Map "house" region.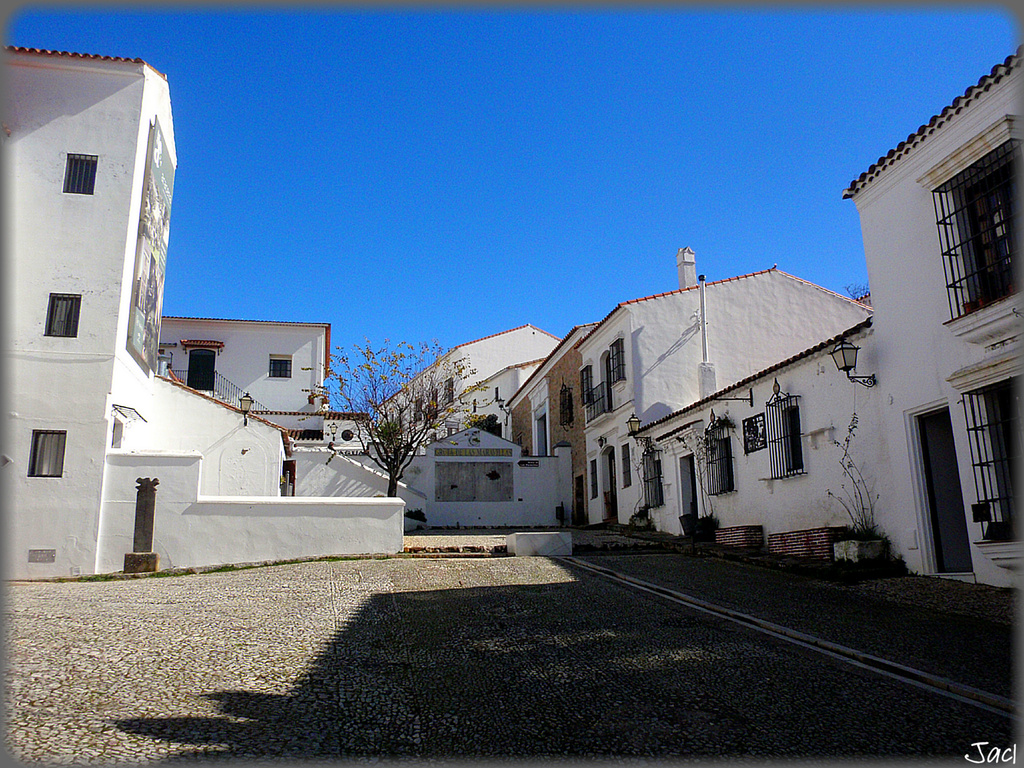
Mapped to {"x1": 630, "y1": 313, "x2": 883, "y2": 572}.
